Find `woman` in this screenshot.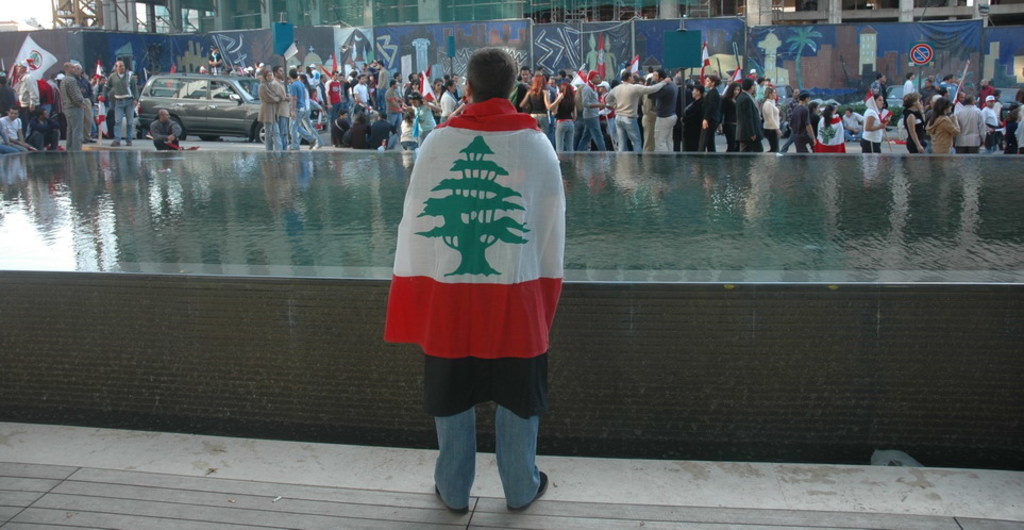
The bounding box for `woman` is <bbox>927, 98, 962, 158</bbox>.
